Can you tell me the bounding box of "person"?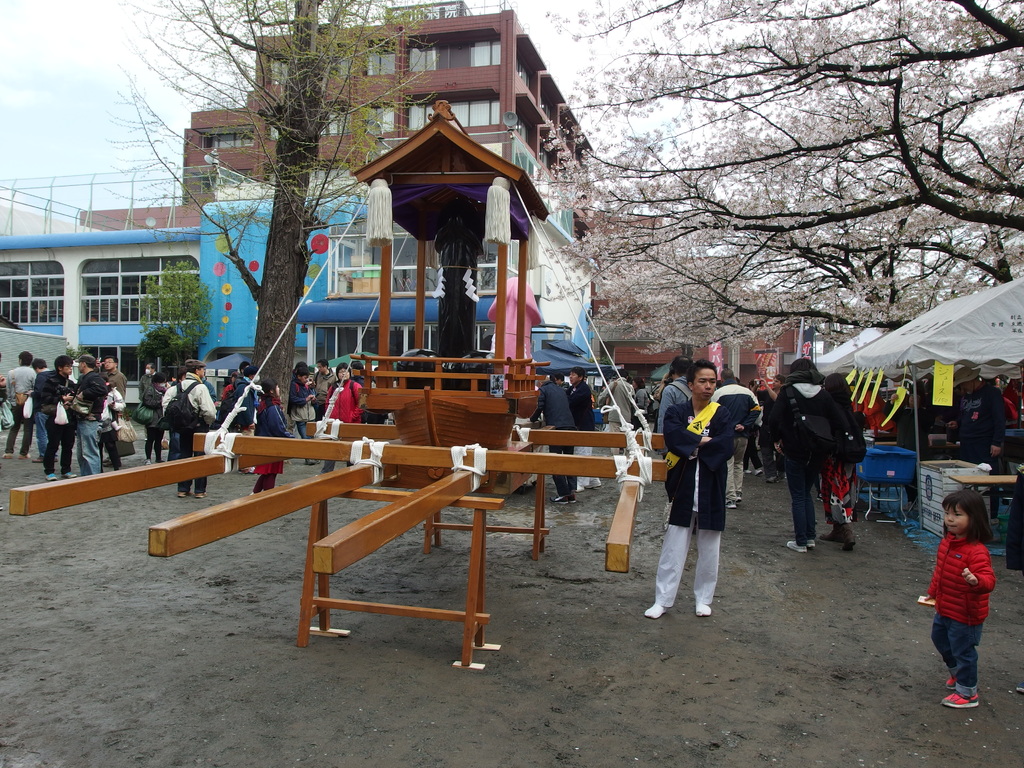
[left=644, top=359, right=732, bottom=620].
